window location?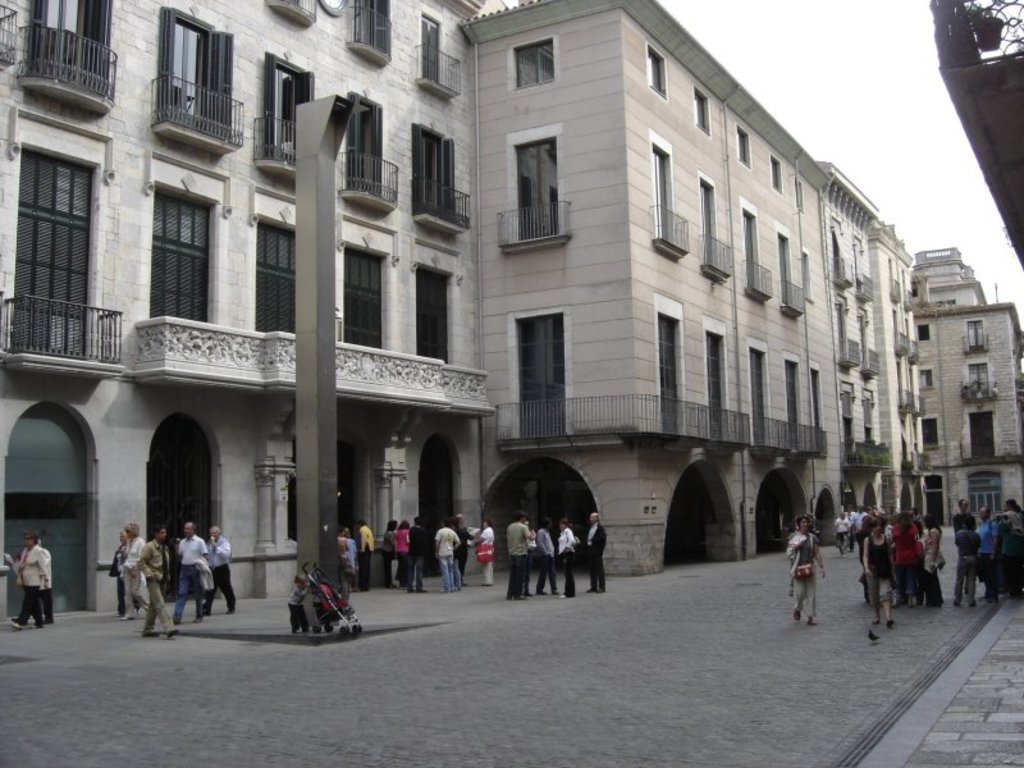
BBox(695, 91, 709, 132)
